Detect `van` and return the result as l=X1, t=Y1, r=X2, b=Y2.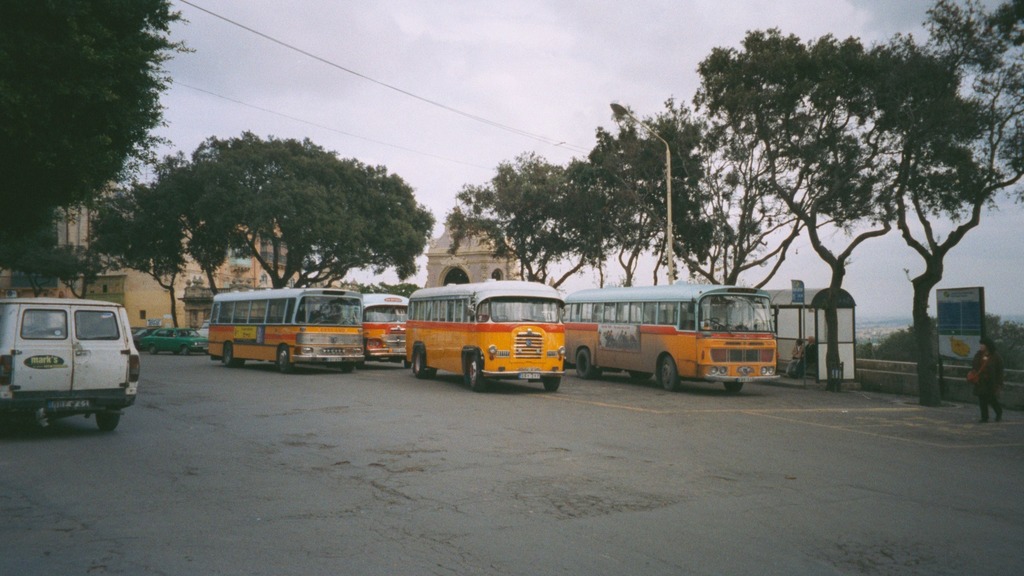
l=0, t=292, r=144, b=431.
